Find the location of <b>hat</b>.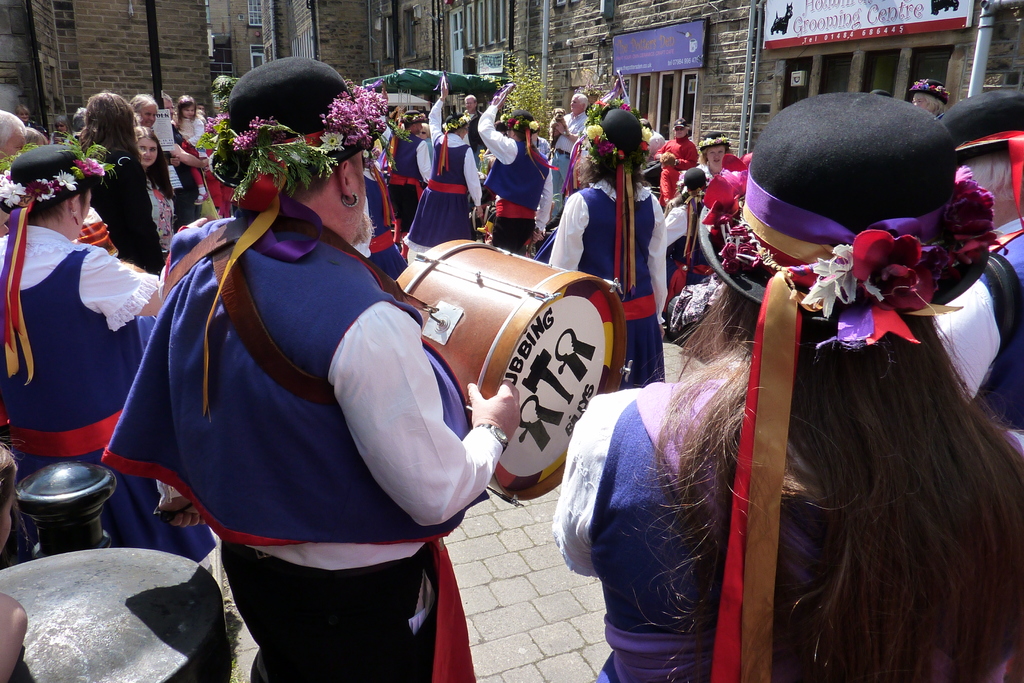
Location: <box>939,88,1023,158</box>.
